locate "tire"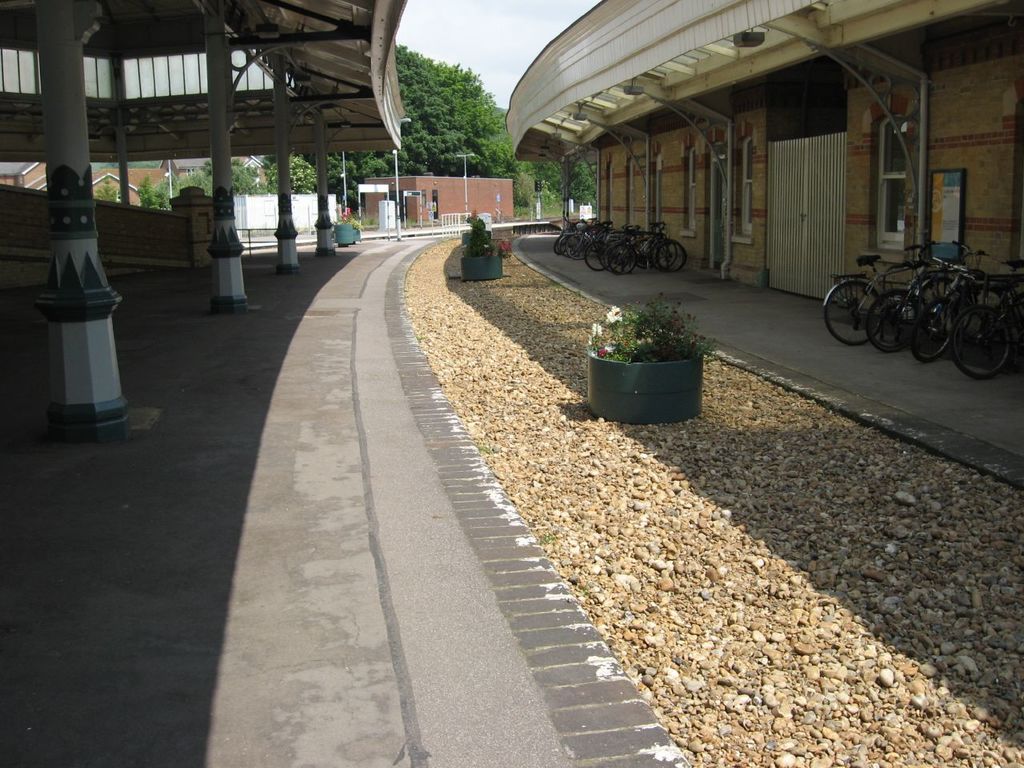
select_region(911, 298, 954, 362)
